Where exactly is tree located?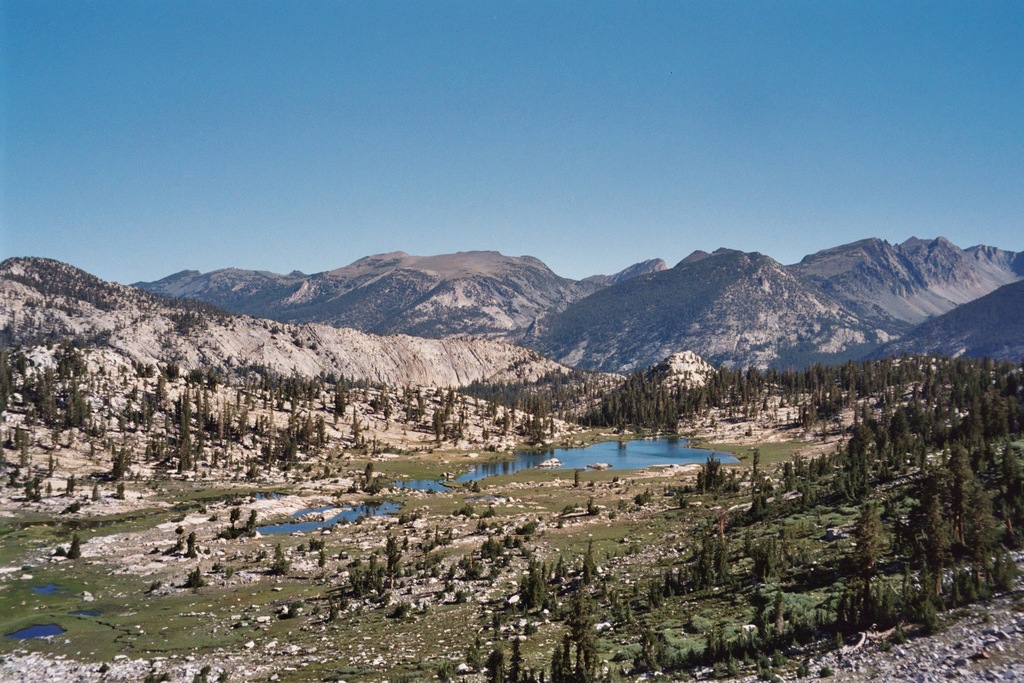
Its bounding box is bbox(71, 475, 75, 492).
